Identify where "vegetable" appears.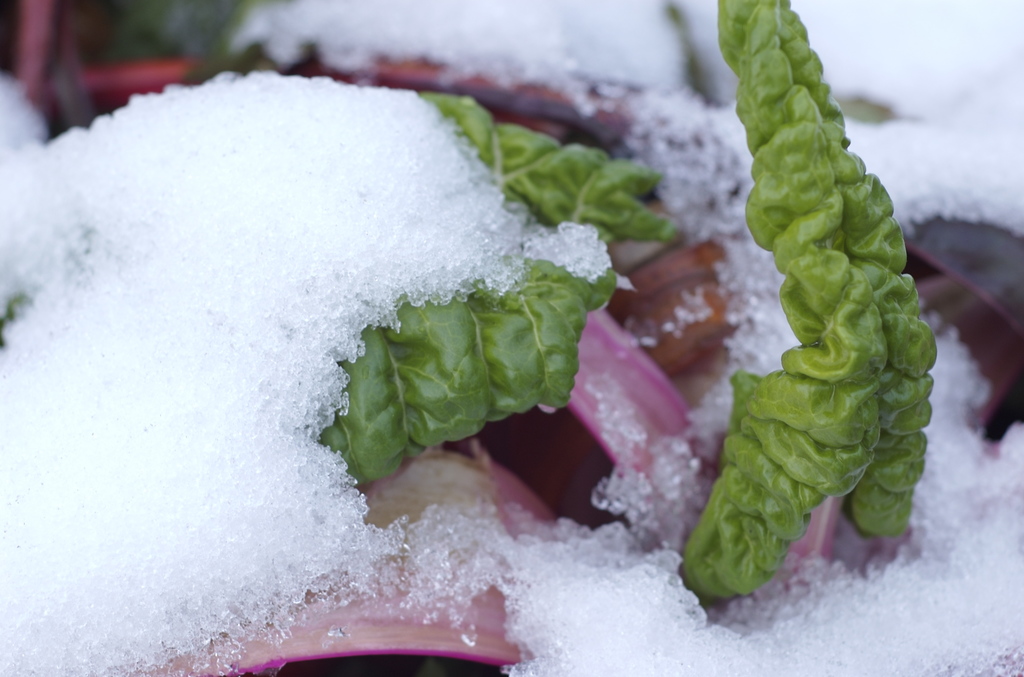
Appears at l=0, t=83, r=676, b=484.
